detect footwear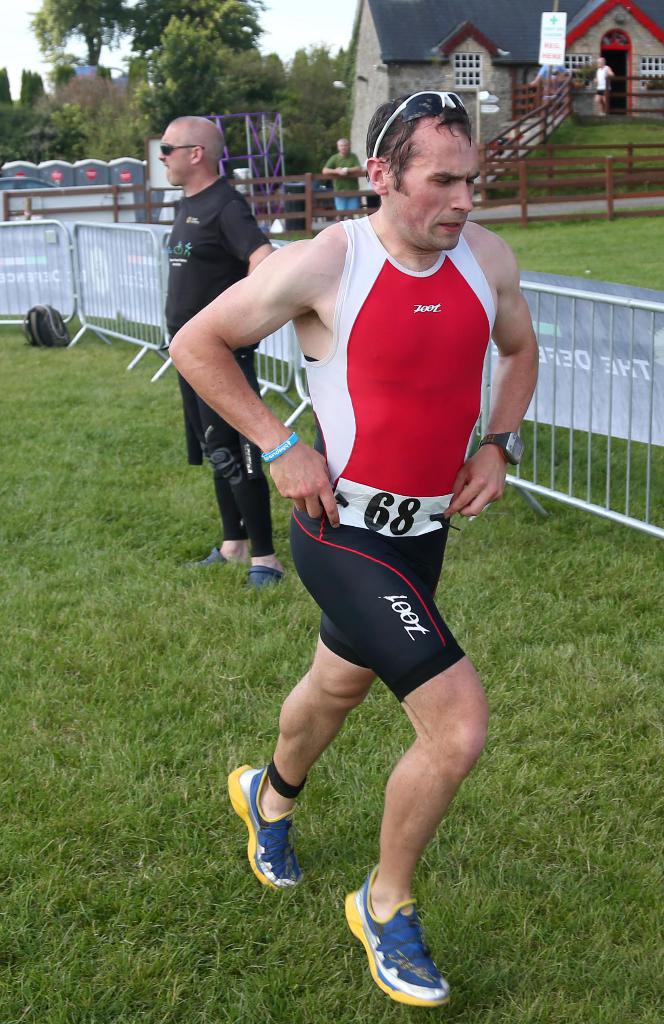
box=[240, 568, 293, 603]
